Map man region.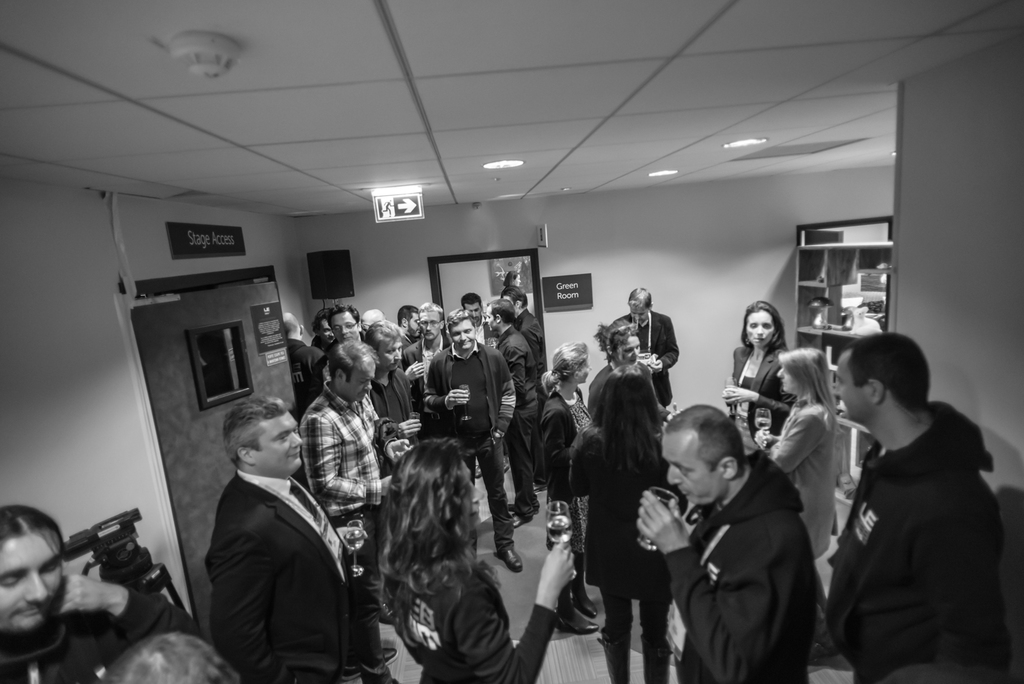
Mapped to (x1=610, y1=286, x2=687, y2=415).
